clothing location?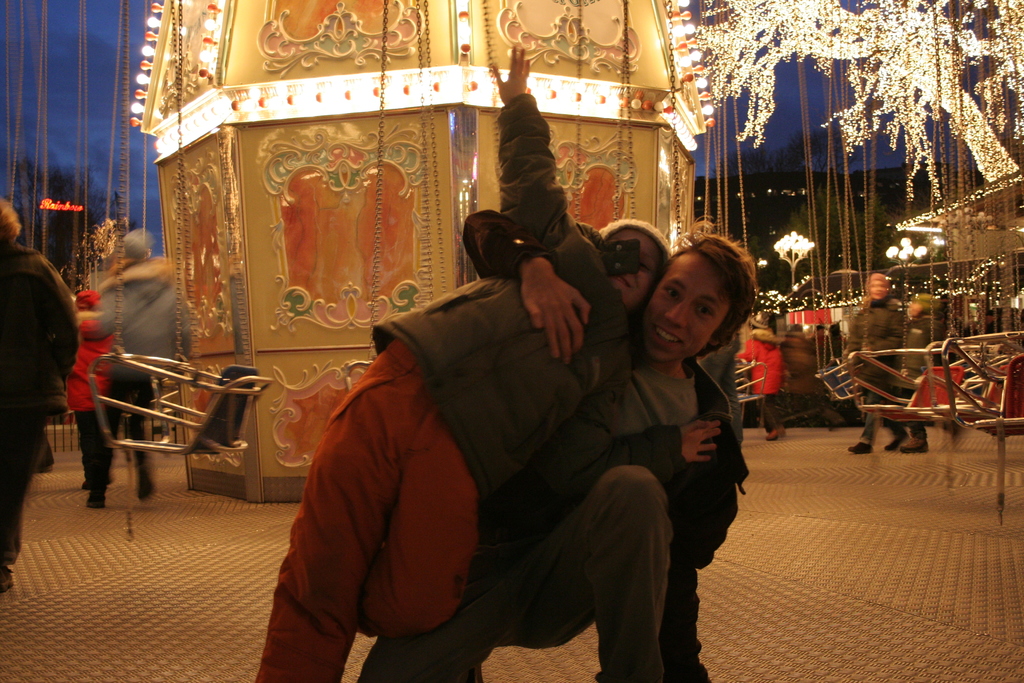
(362,363,776,674)
